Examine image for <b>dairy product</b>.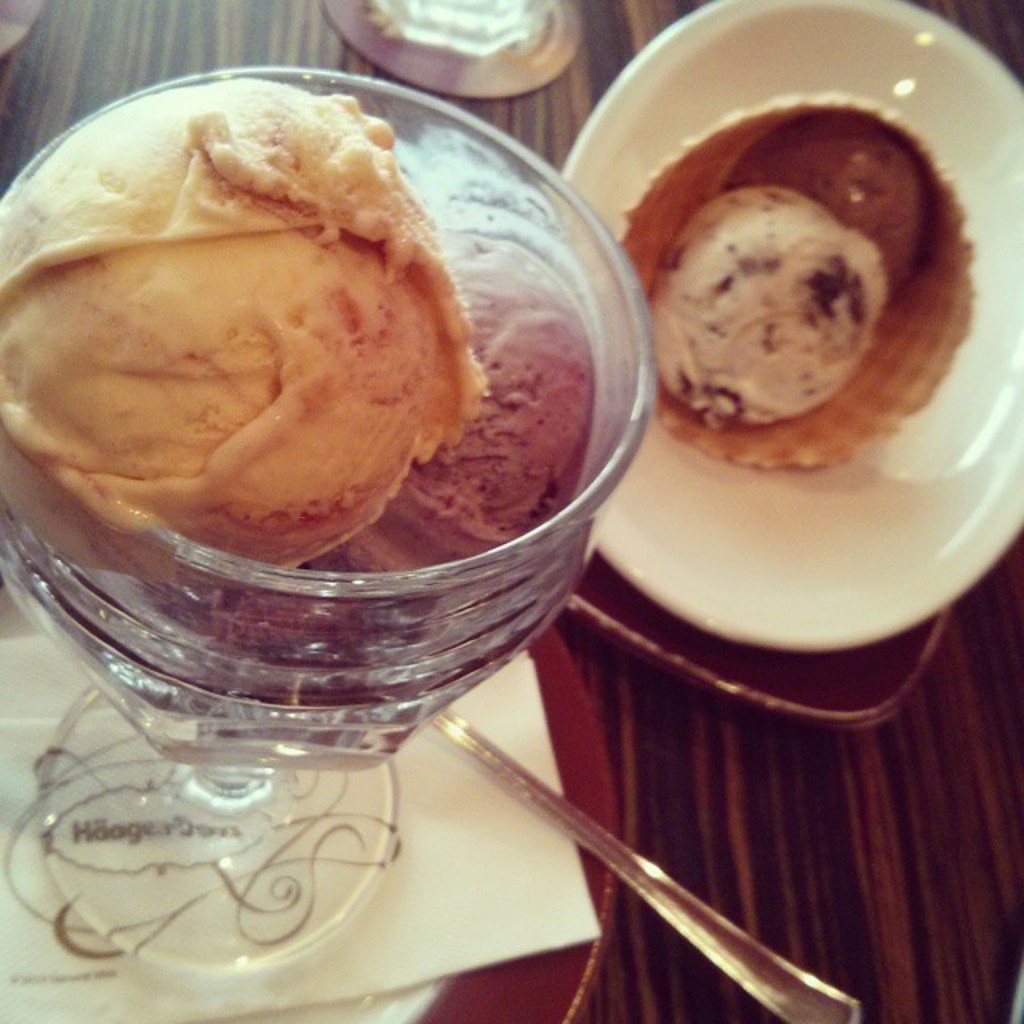
Examination result: {"x1": 750, "y1": 104, "x2": 952, "y2": 322}.
